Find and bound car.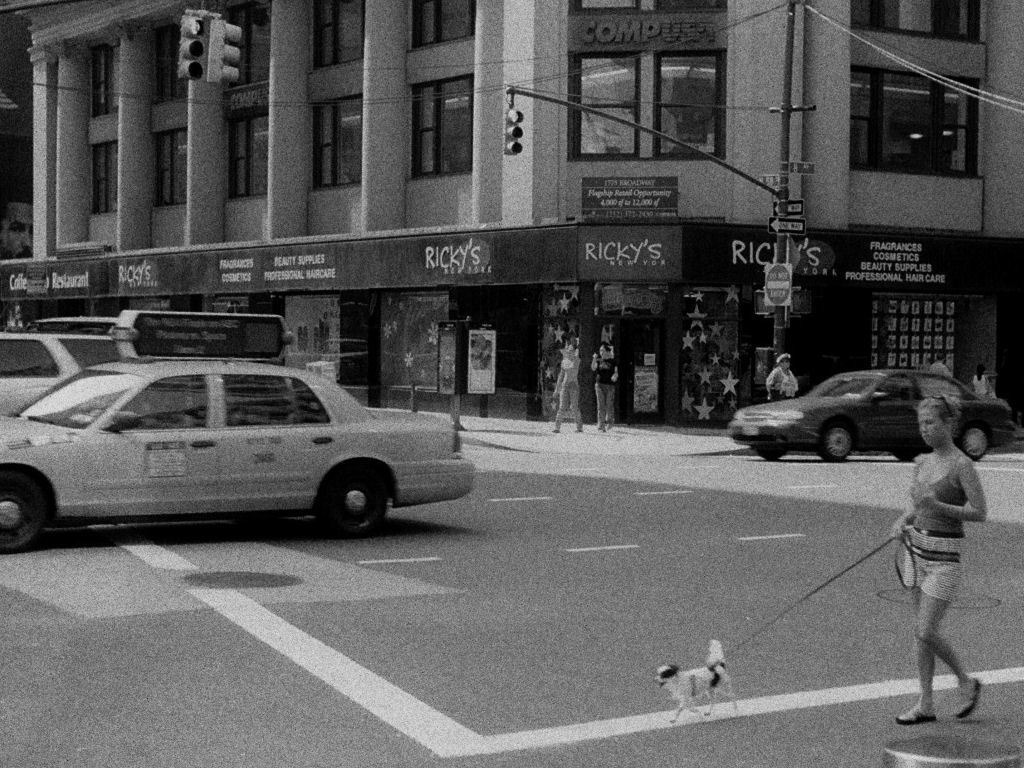
Bound: bbox=(3, 343, 458, 541).
